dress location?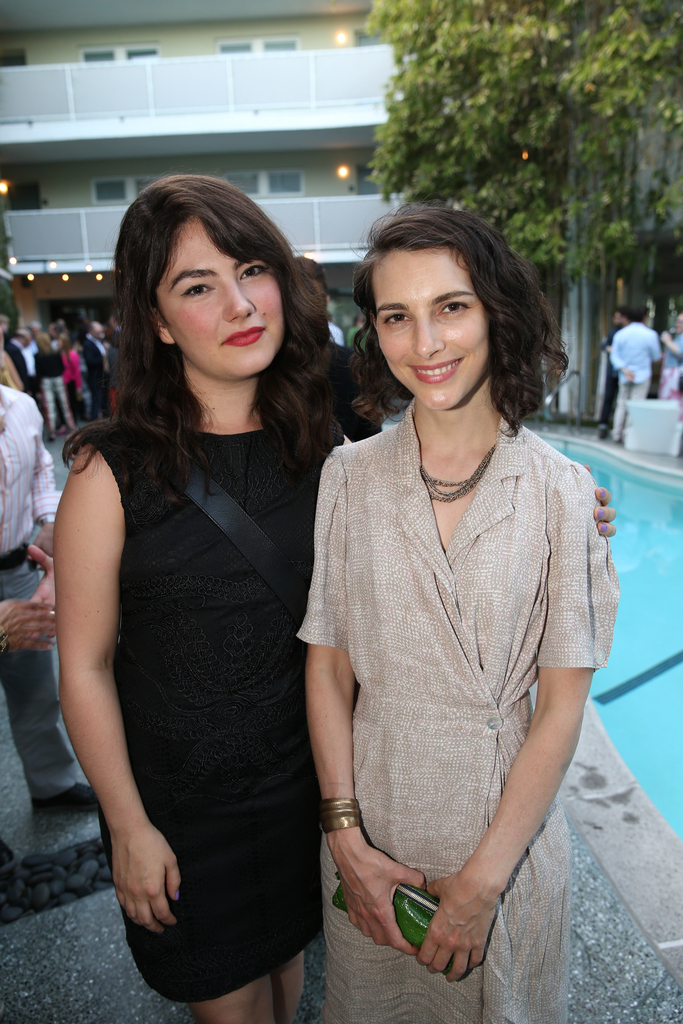
(91,426,352,1009)
